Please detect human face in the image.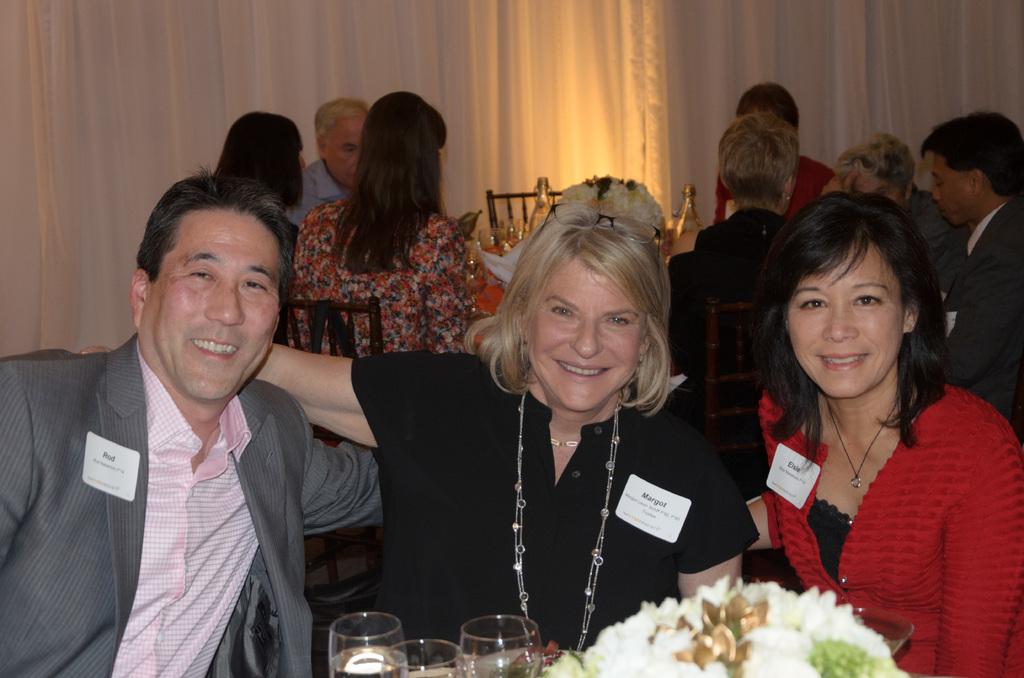
{"x1": 931, "y1": 156, "x2": 976, "y2": 223}.
